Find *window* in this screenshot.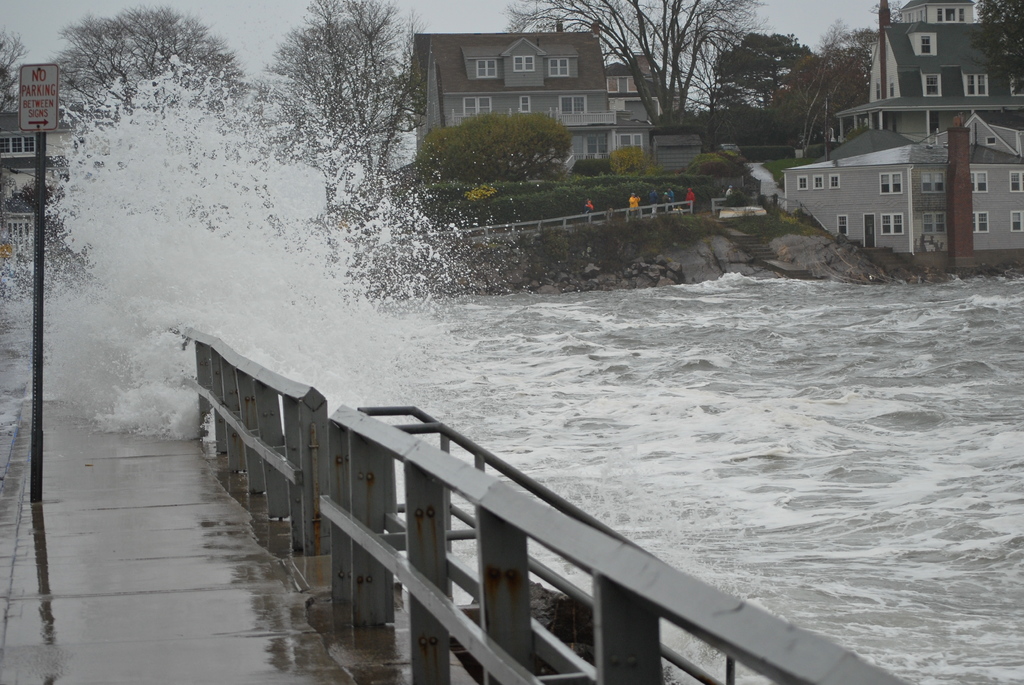
The bounding box for *window* is box=[605, 73, 640, 93].
